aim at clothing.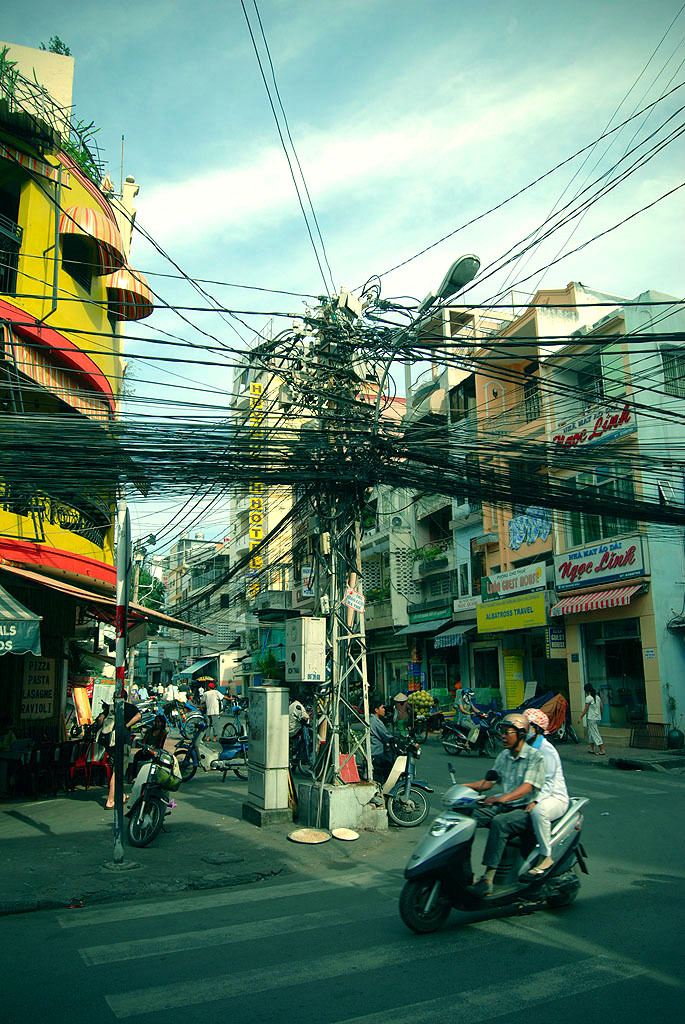
Aimed at crop(412, 688, 436, 709).
